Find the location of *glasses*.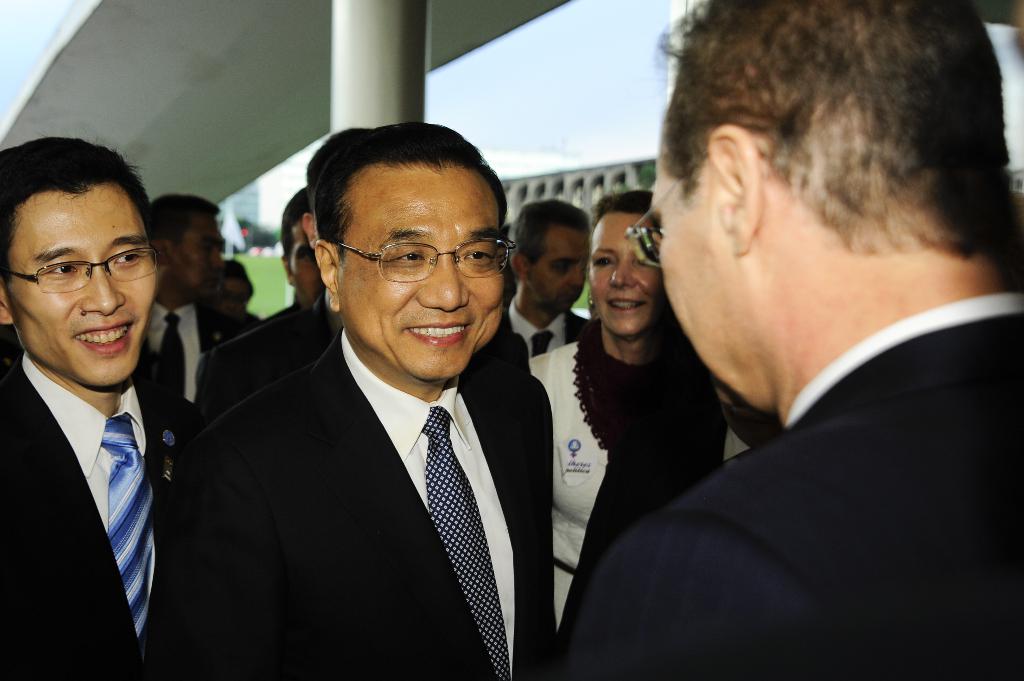
Location: crop(17, 246, 148, 295).
